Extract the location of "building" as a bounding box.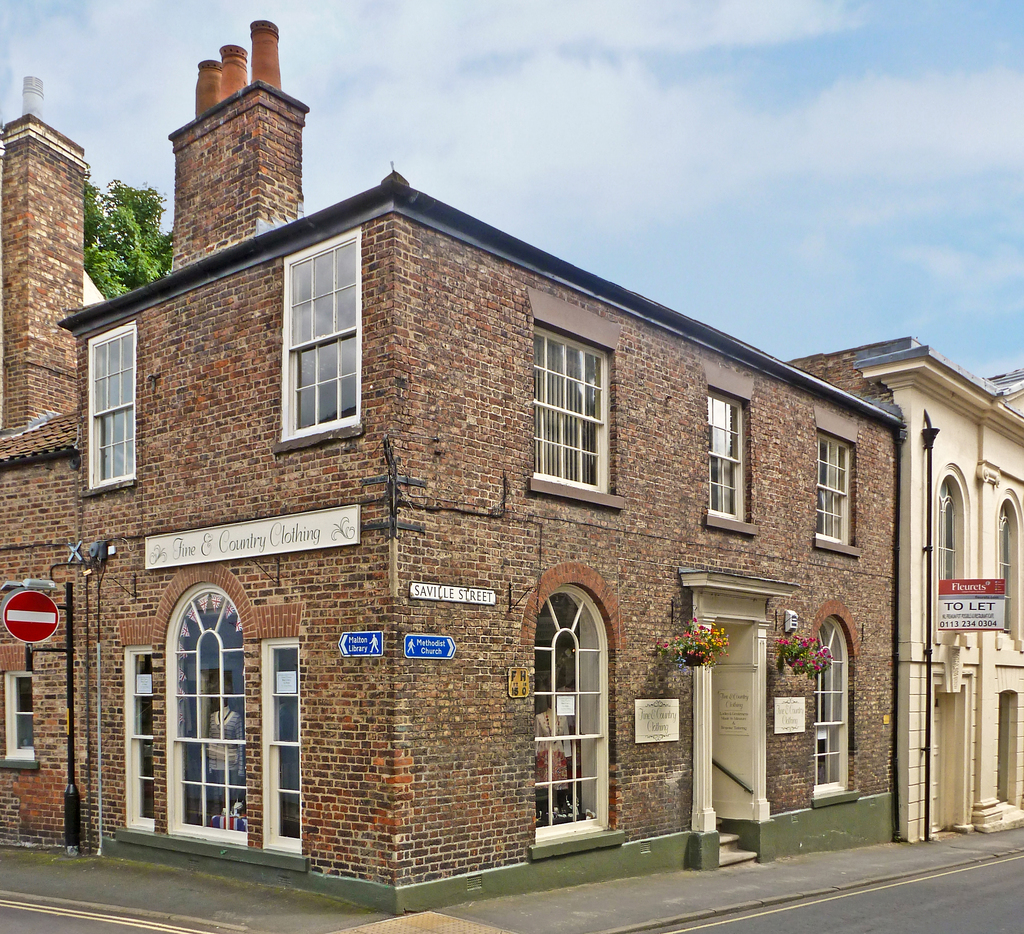
846,336,1023,835.
